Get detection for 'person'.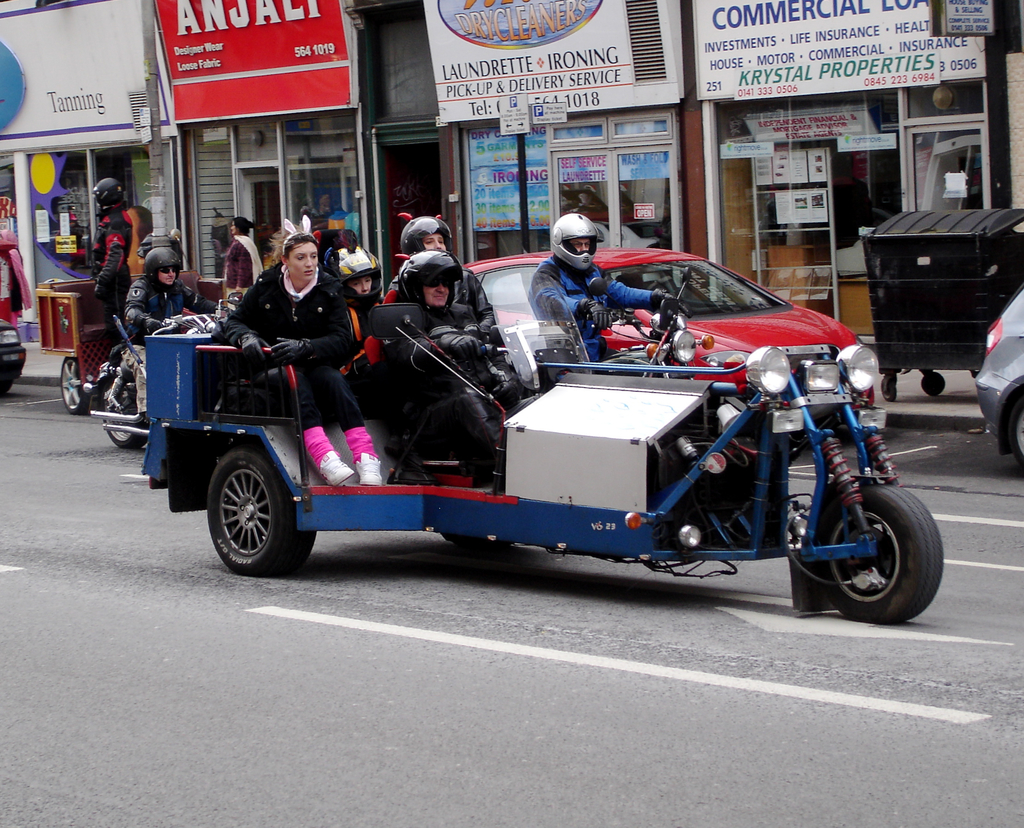
Detection: bbox=(75, 176, 138, 328).
